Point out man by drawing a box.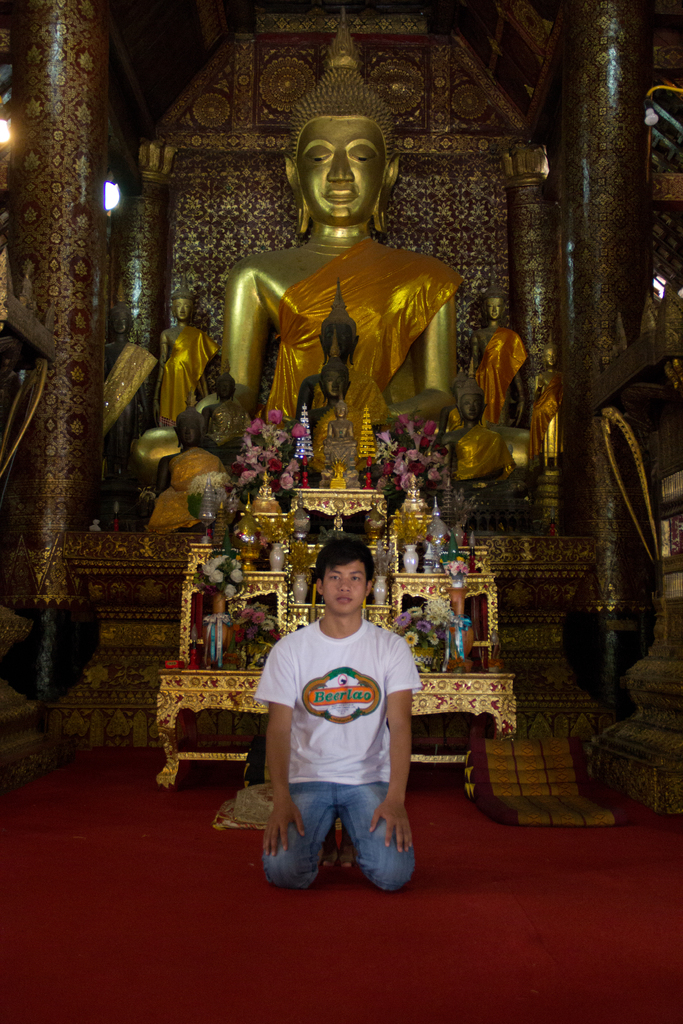
(172, 22, 566, 533).
